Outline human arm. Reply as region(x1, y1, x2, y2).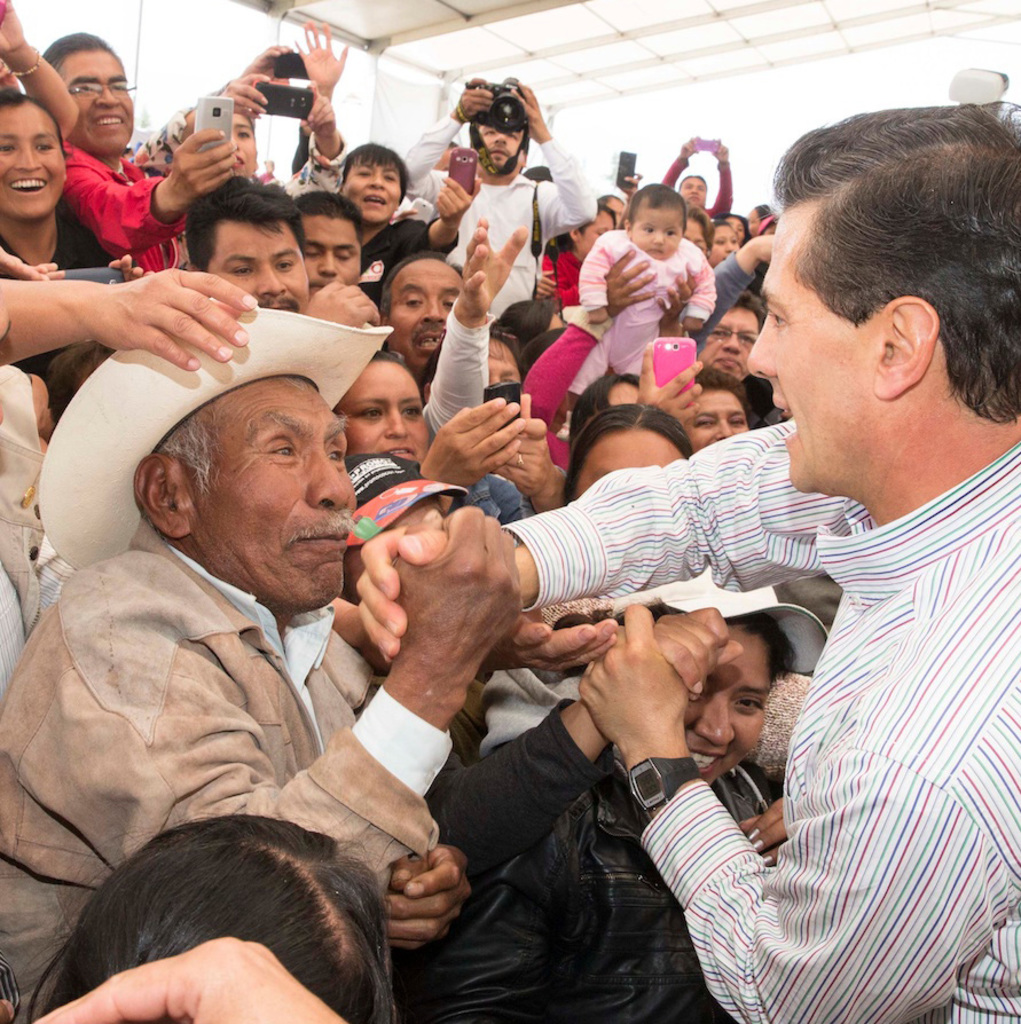
region(17, 237, 284, 405).
